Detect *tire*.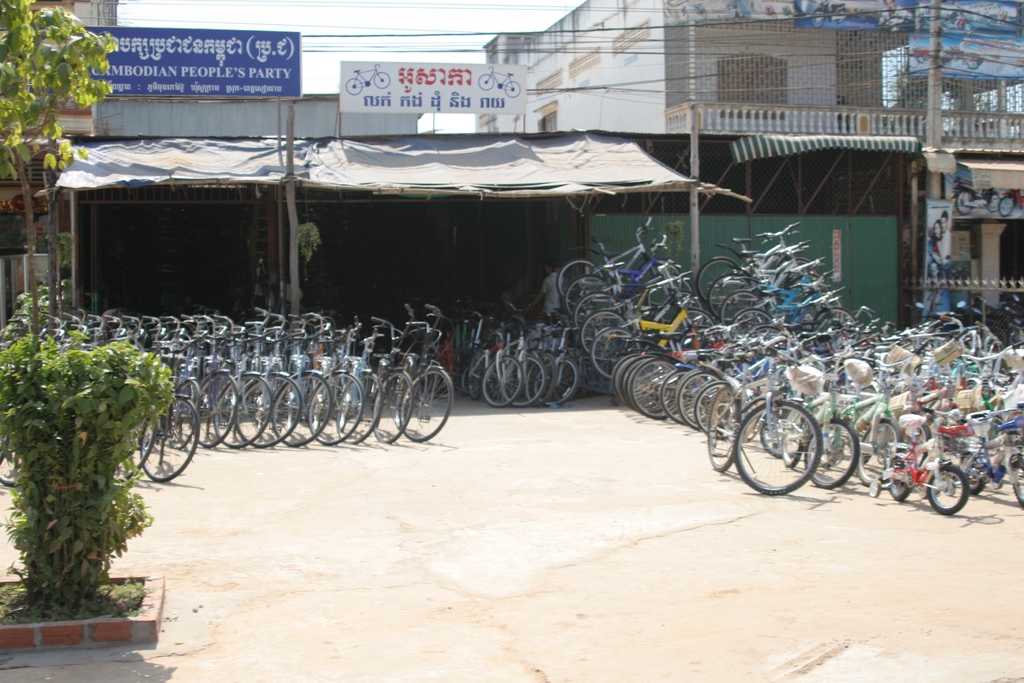
Detected at <region>730, 406, 822, 491</region>.
